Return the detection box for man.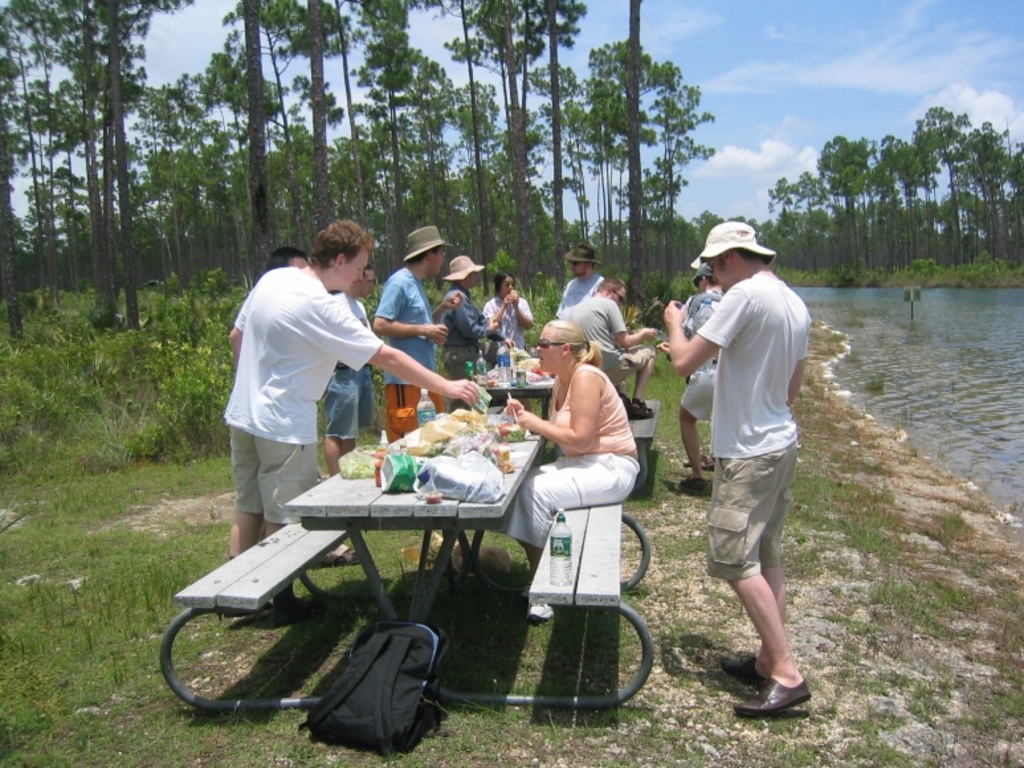
BBox(680, 264, 723, 497).
